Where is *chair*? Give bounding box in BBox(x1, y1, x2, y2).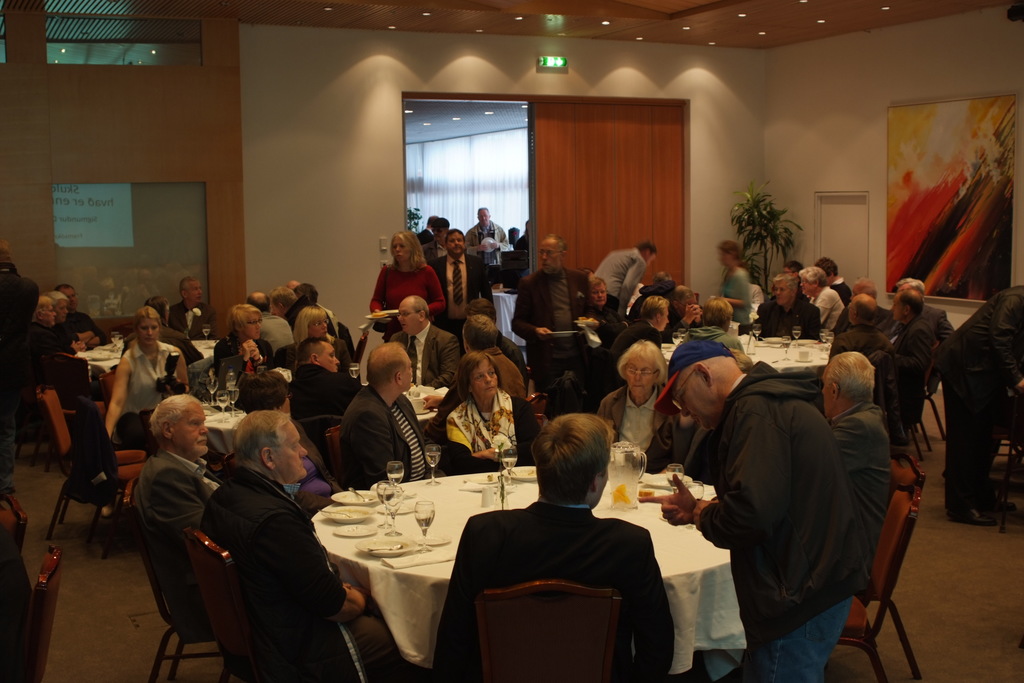
BBox(127, 499, 232, 682).
